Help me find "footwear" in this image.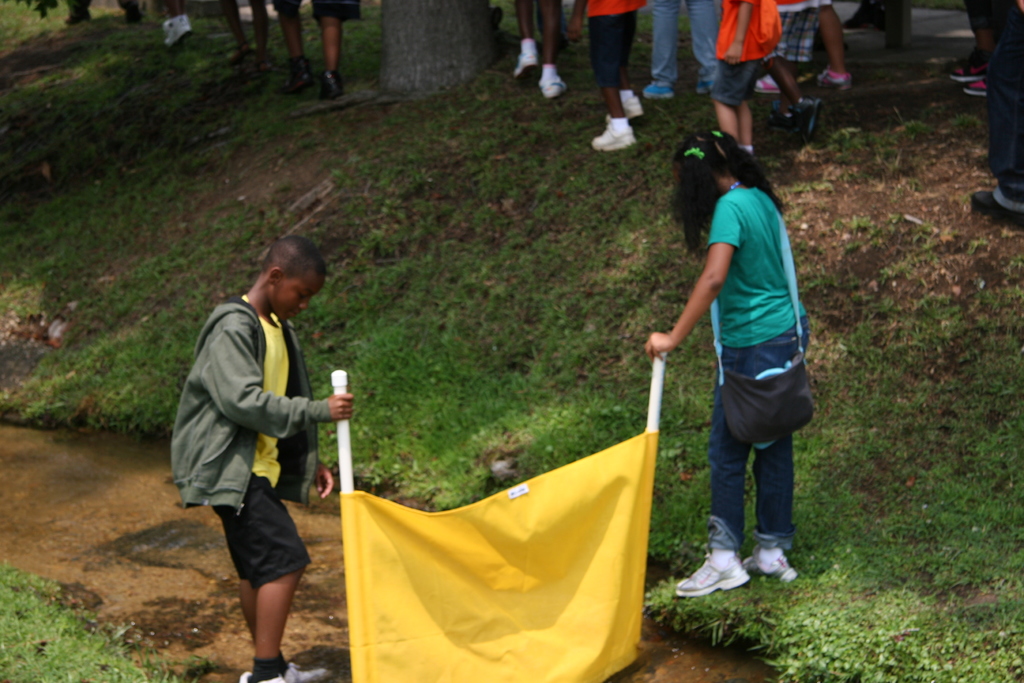
Found it: l=792, t=97, r=822, b=142.
